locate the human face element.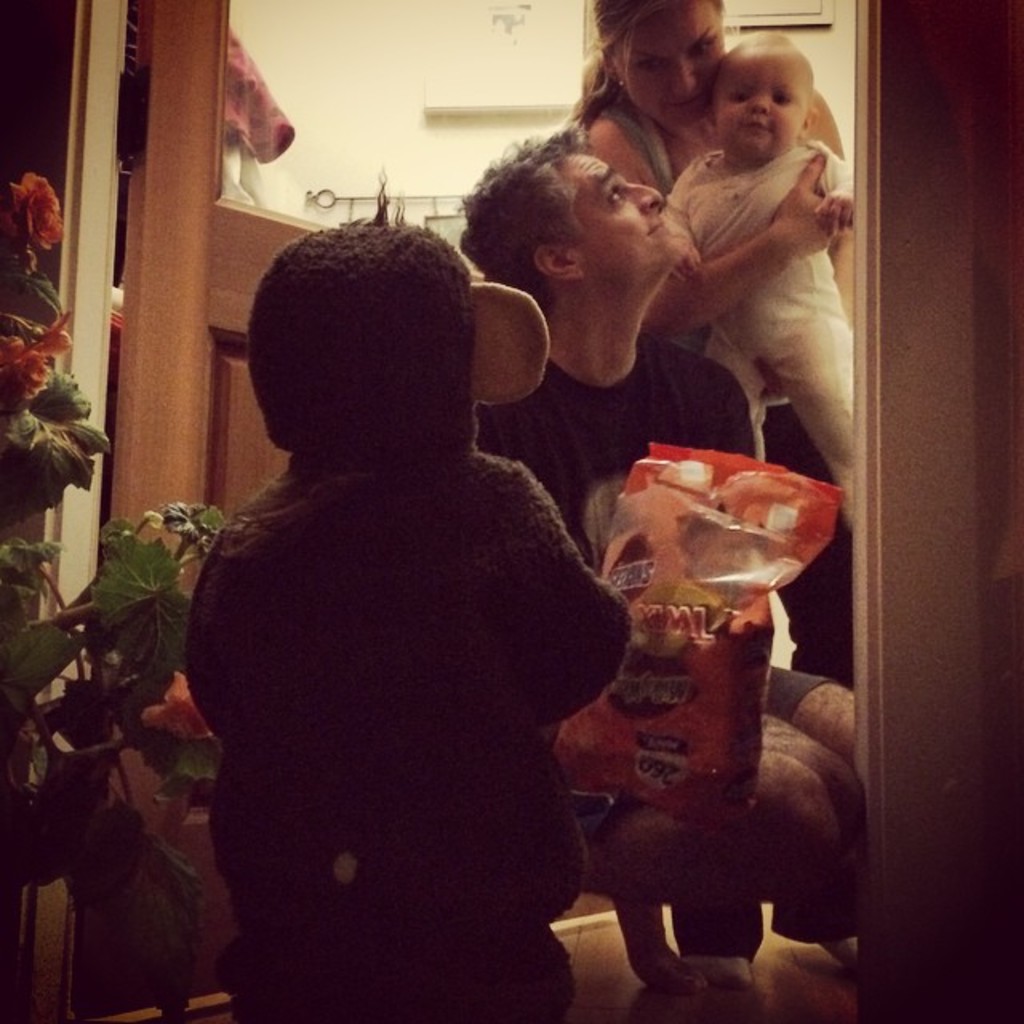
Element bbox: 715:48:808:165.
